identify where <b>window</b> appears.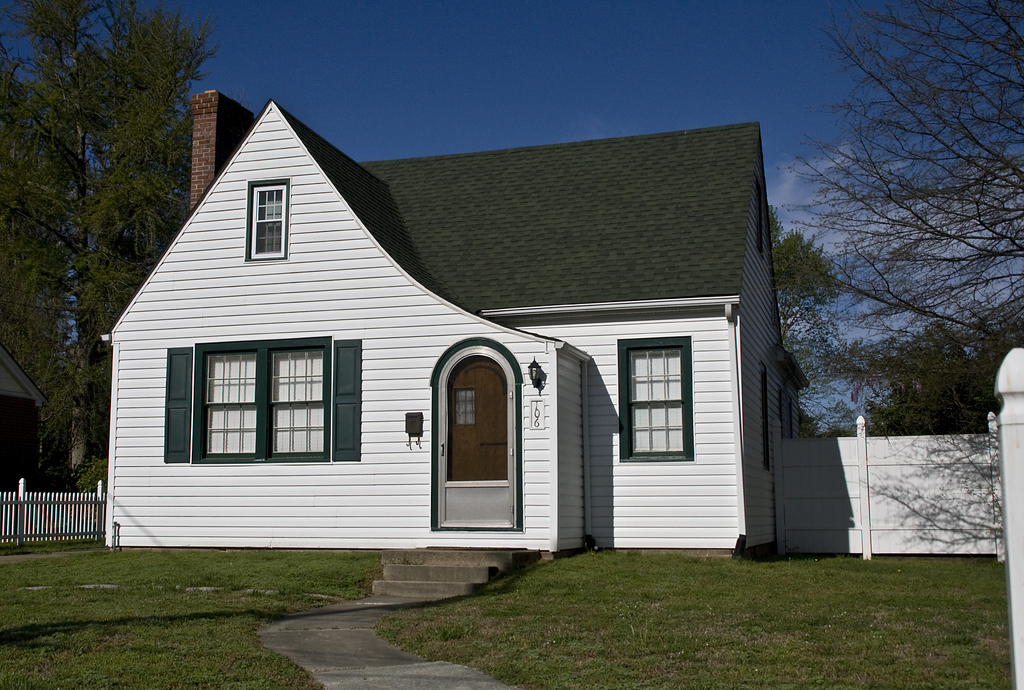
Appears at detection(247, 181, 291, 264).
